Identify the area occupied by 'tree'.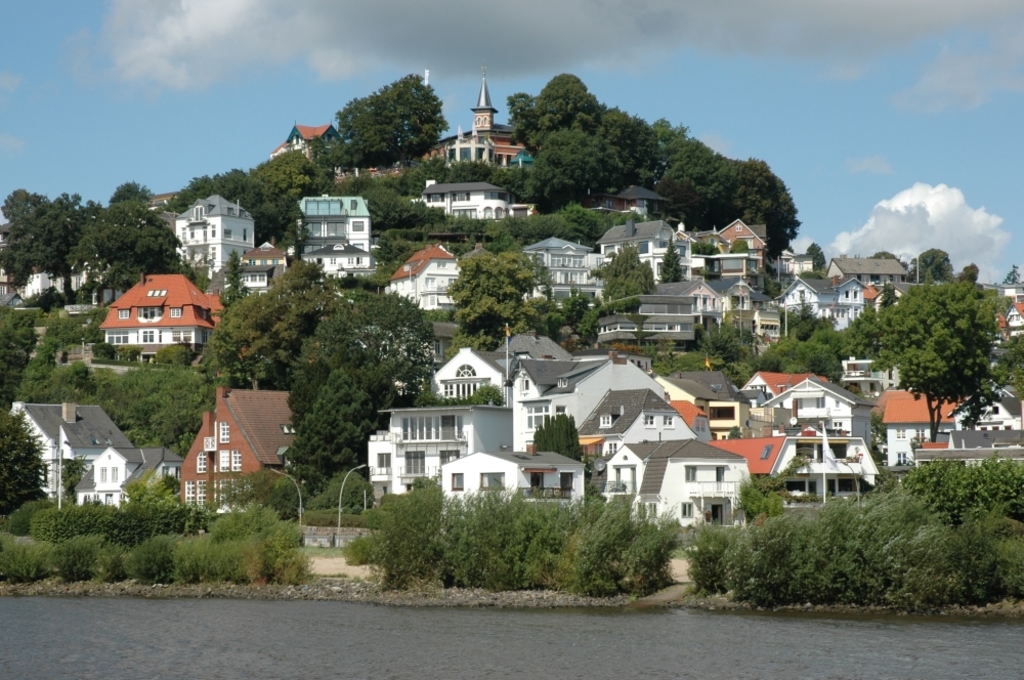
Area: x1=179 y1=166 x2=302 y2=258.
